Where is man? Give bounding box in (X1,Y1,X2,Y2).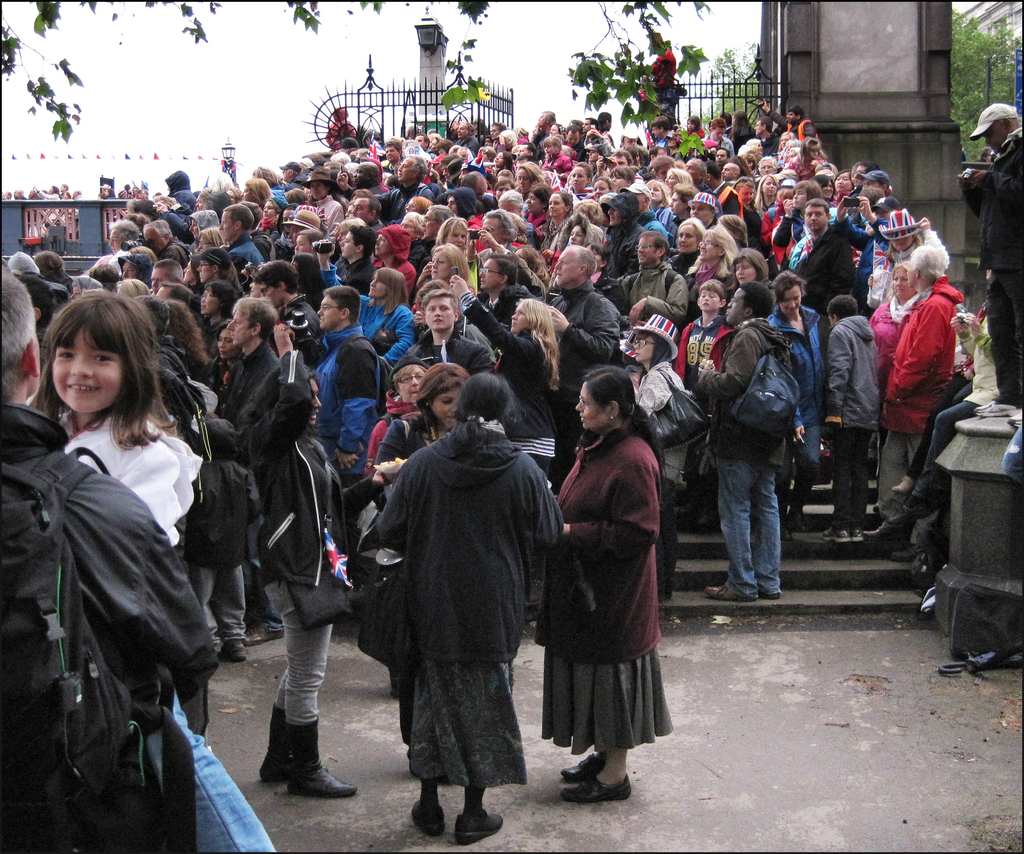
(484,206,525,254).
